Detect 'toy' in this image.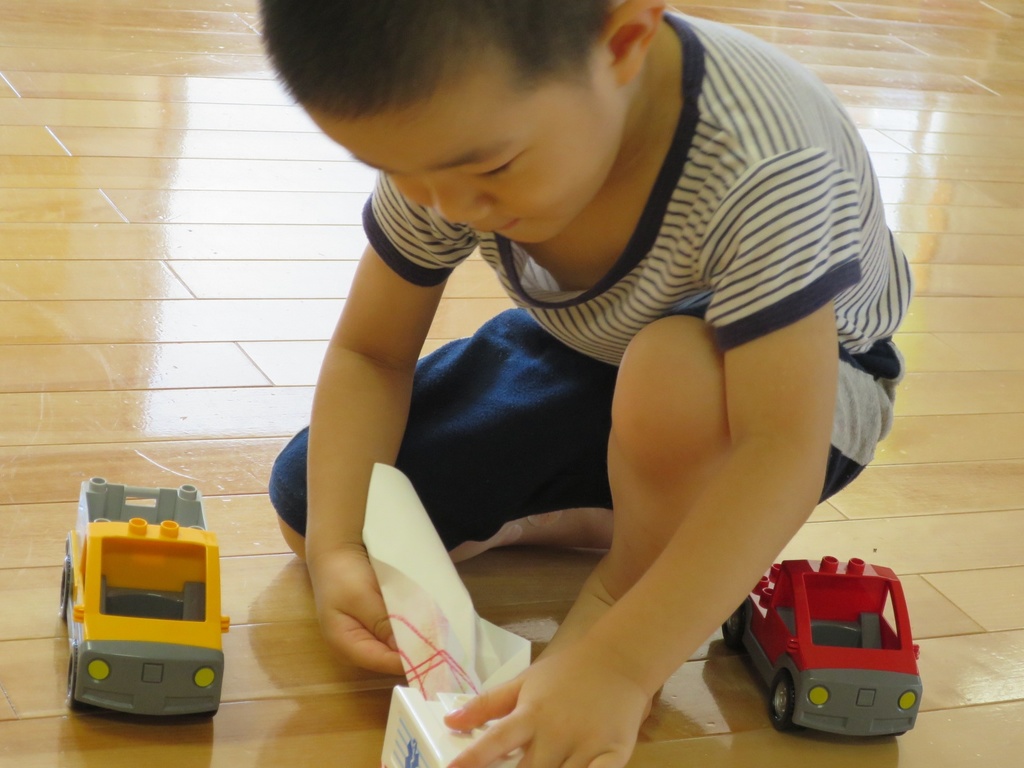
Detection: BBox(731, 552, 924, 744).
